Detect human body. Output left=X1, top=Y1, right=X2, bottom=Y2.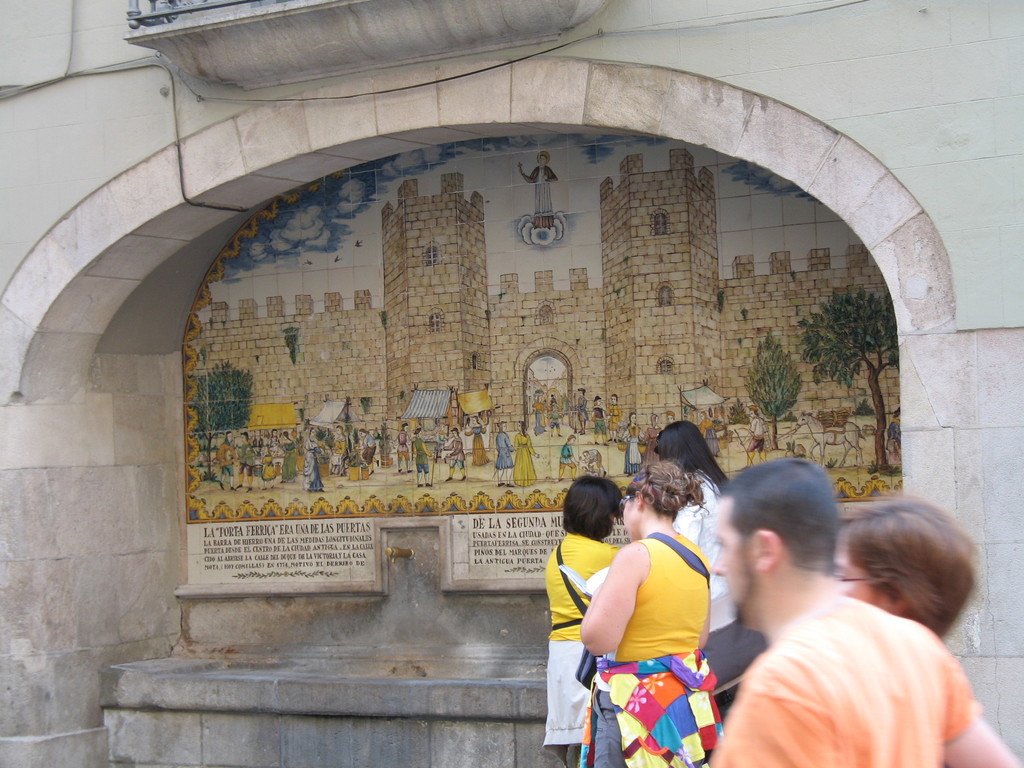
left=391, top=422, right=412, bottom=474.
